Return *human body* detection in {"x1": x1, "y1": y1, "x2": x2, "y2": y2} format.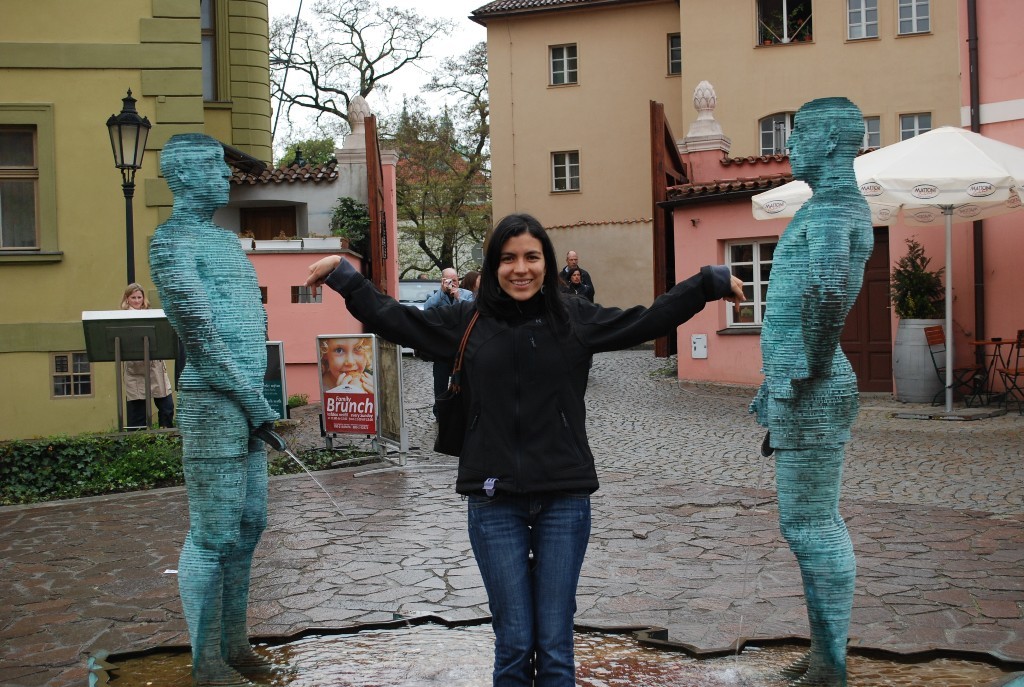
{"x1": 559, "y1": 284, "x2": 595, "y2": 299}.
